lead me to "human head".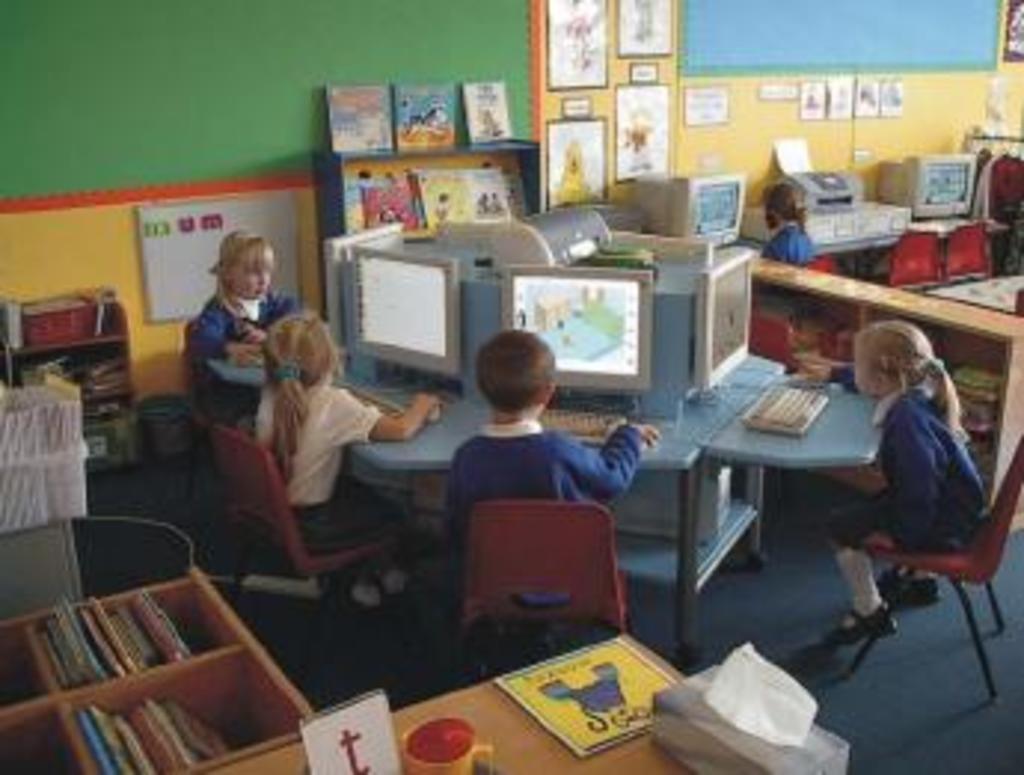
Lead to <bbox>766, 178, 801, 232</bbox>.
